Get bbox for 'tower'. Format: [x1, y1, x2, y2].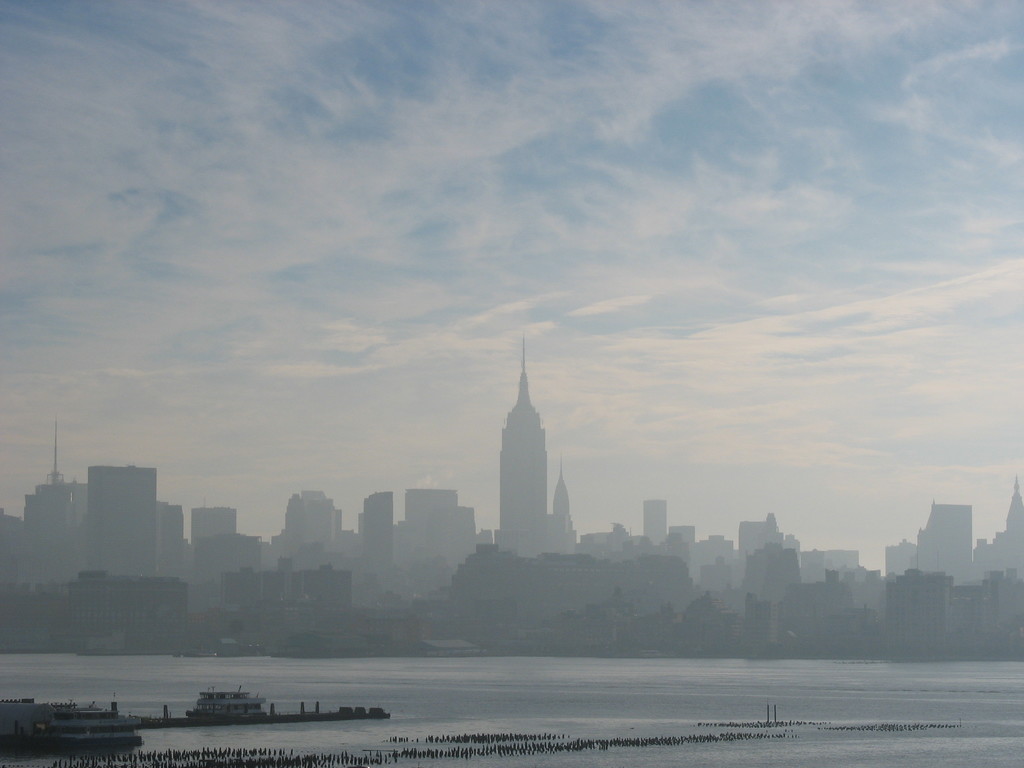
[272, 483, 344, 566].
